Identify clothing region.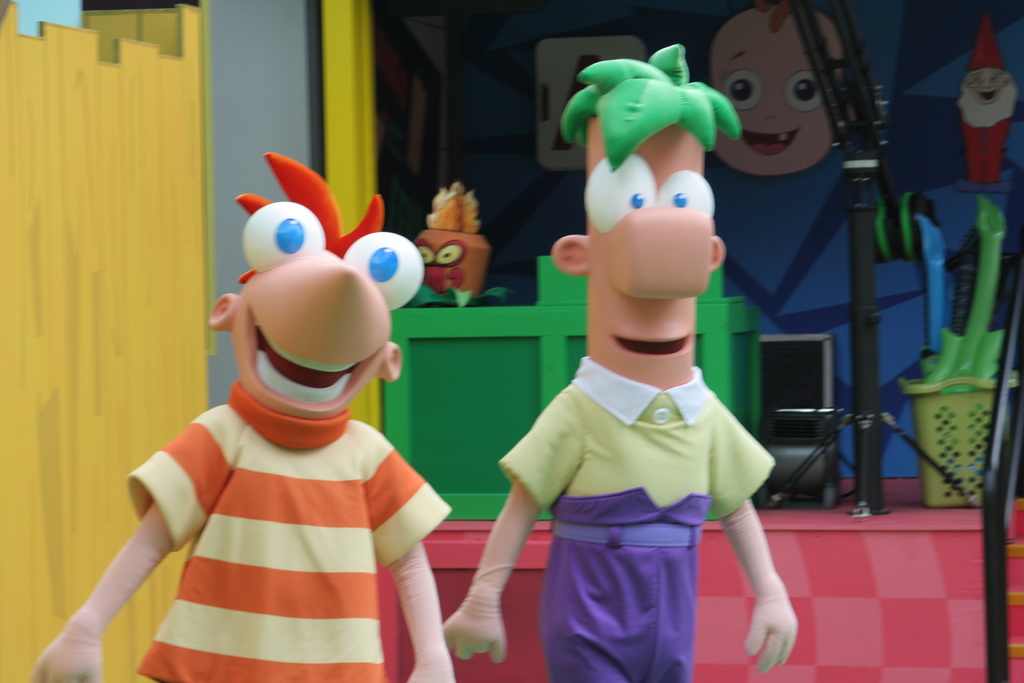
Region: 497,352,775,682.
